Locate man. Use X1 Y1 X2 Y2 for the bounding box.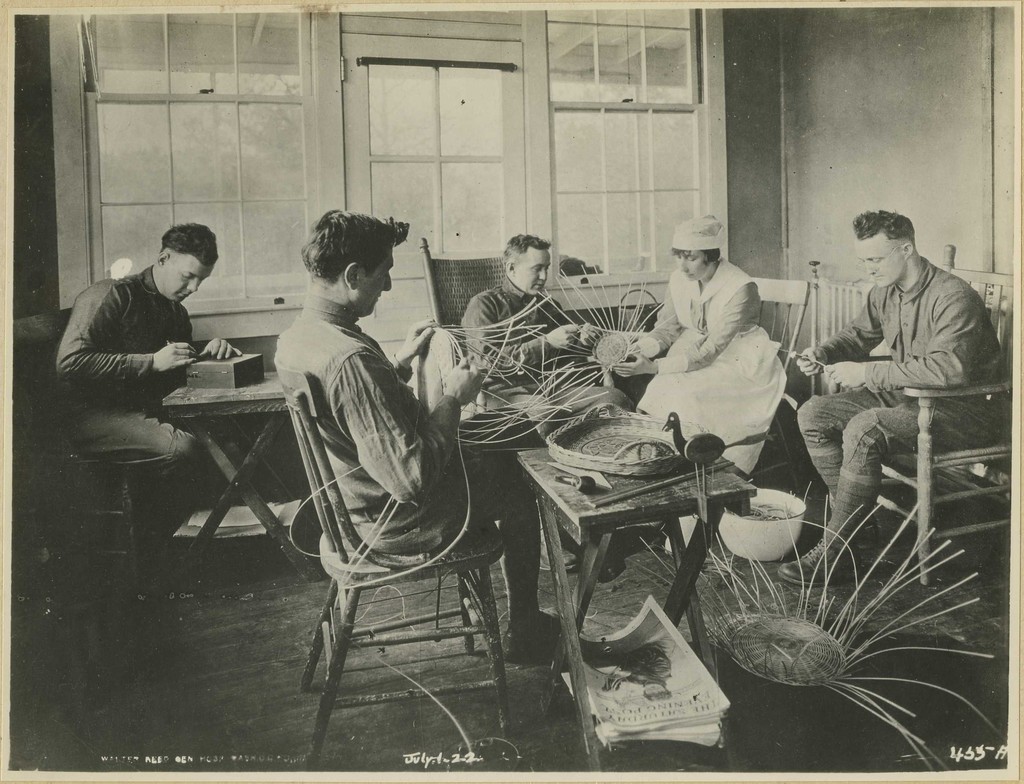
456 230 608 575.
